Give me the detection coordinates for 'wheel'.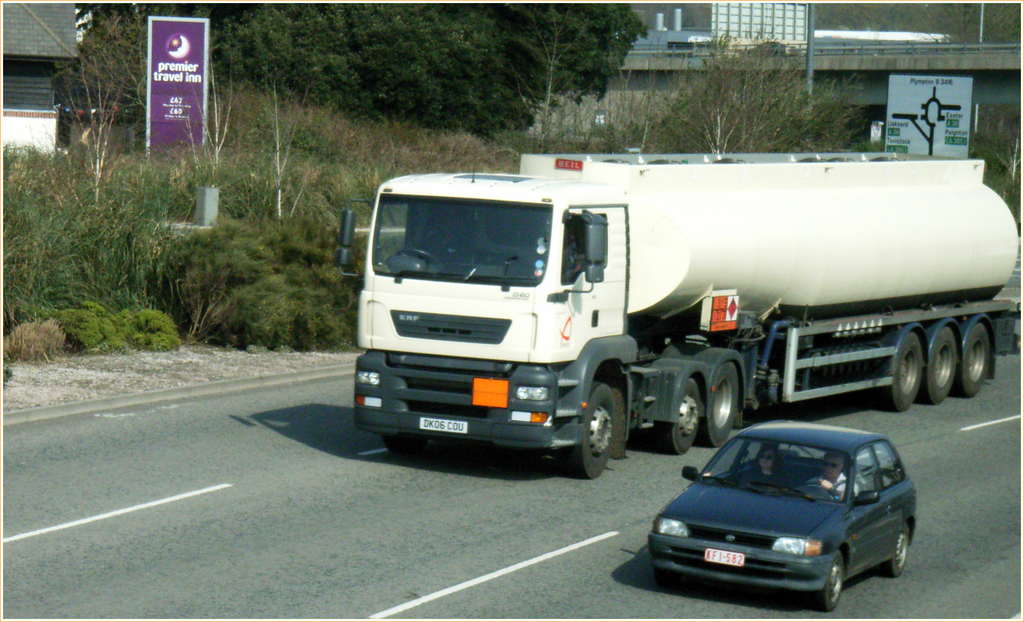
l=920, t=326, r=960, b=401.
